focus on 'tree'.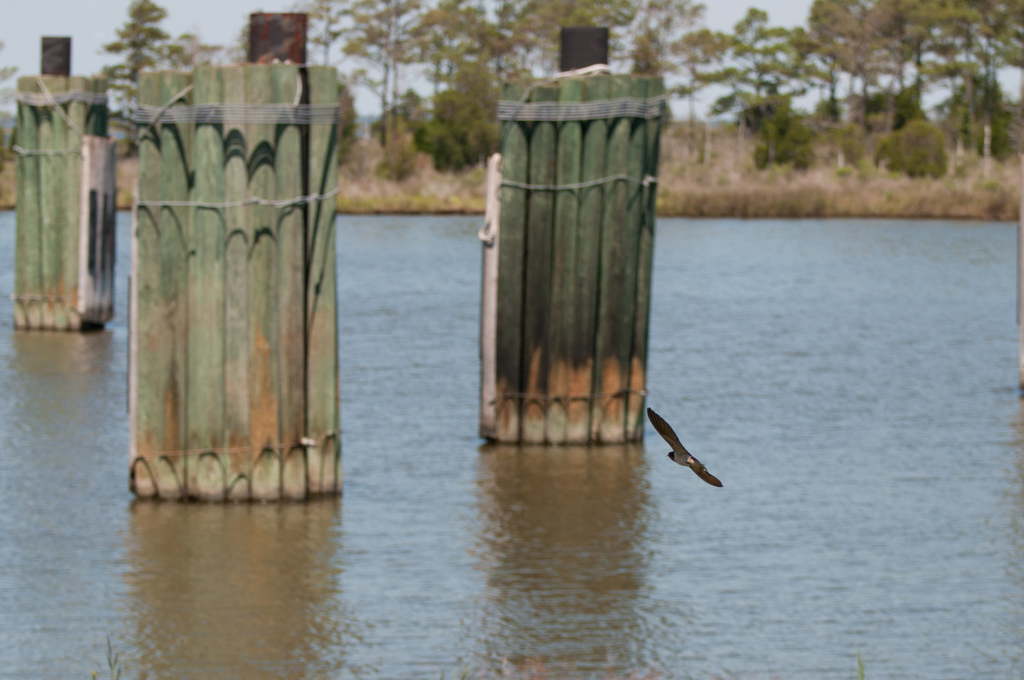
Focused at l=105, t=0, r=173, b=156.
